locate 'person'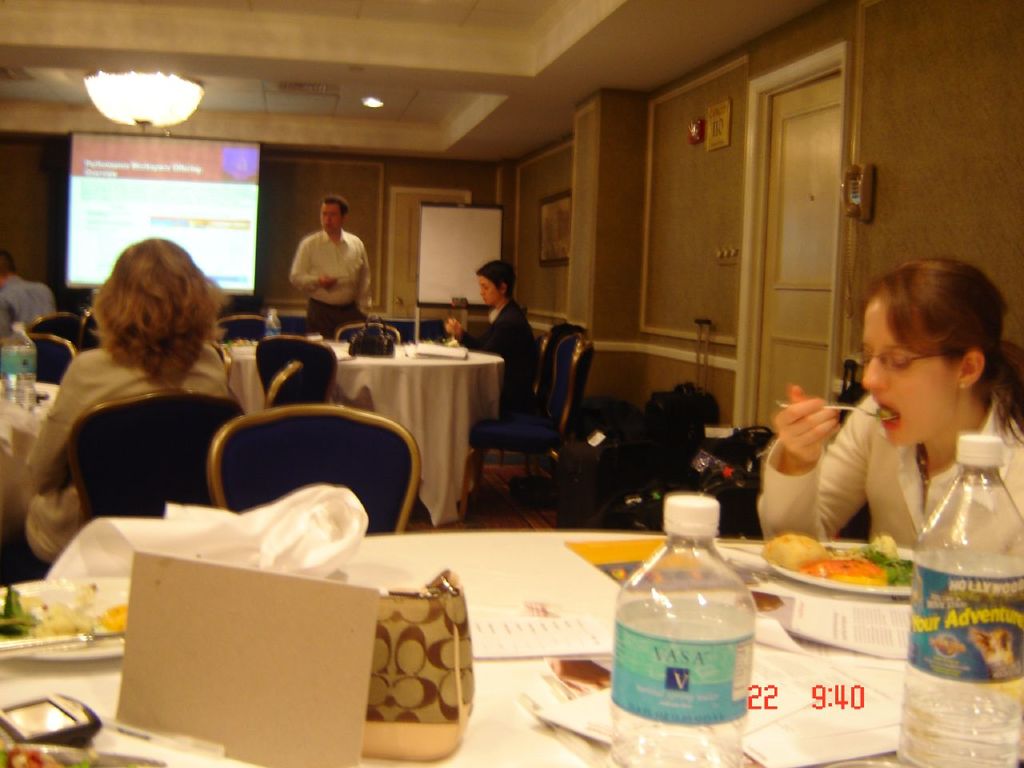
BBox(758, 250, 1023, 557)
